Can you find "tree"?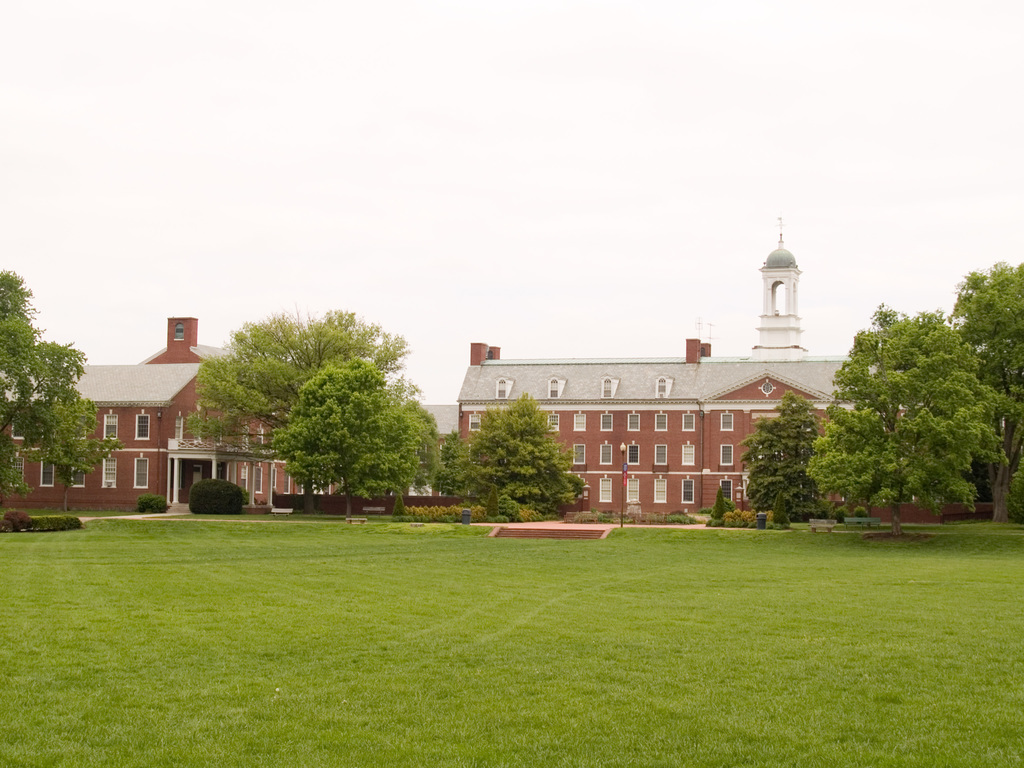
Yes, bounding box: pyautogui.locateOnScreen(736, 389, 822, 511).
